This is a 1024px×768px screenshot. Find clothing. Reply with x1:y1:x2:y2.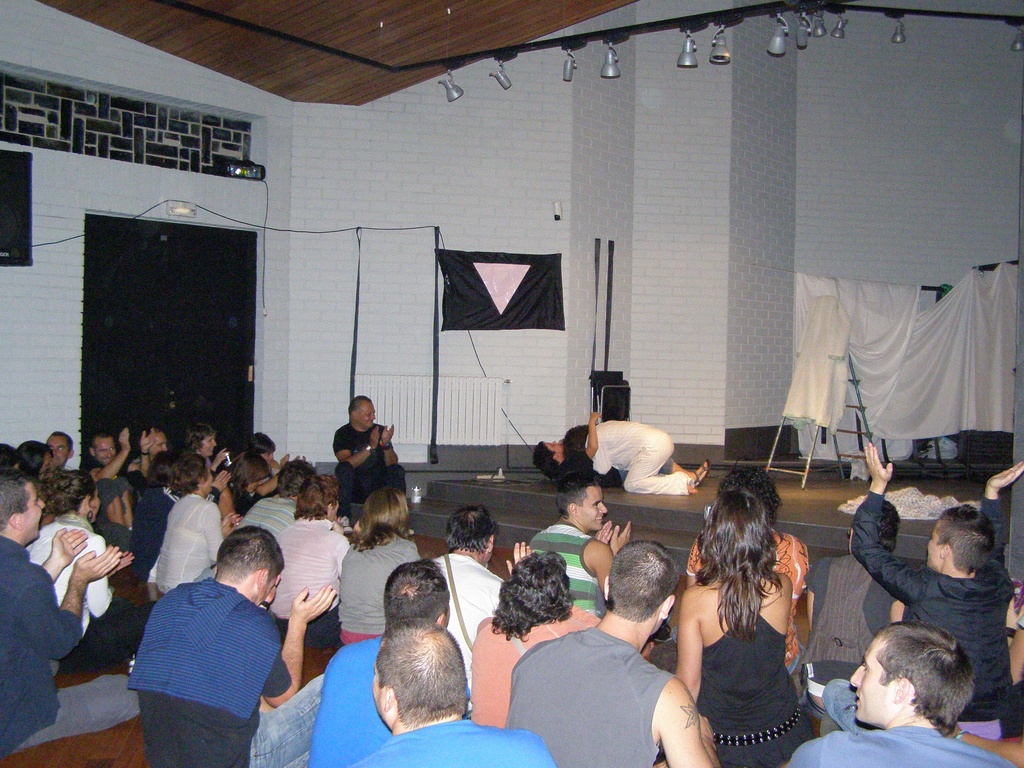
26:510:114:634.
